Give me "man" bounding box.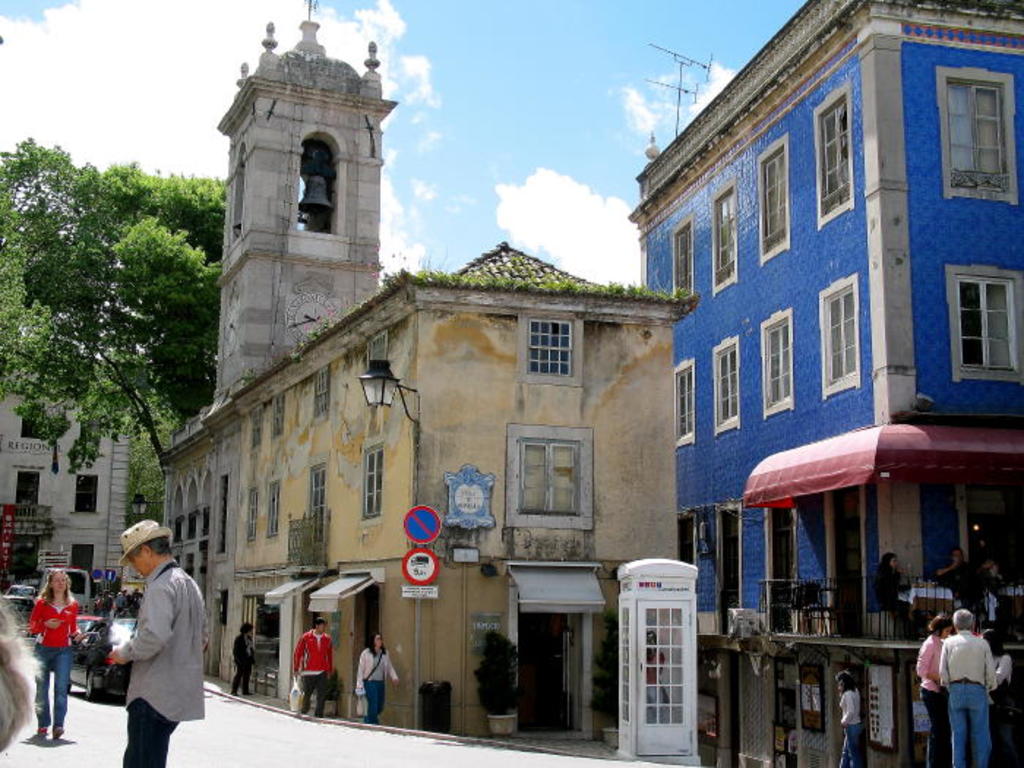
detection(941, 604, 992, 767).
